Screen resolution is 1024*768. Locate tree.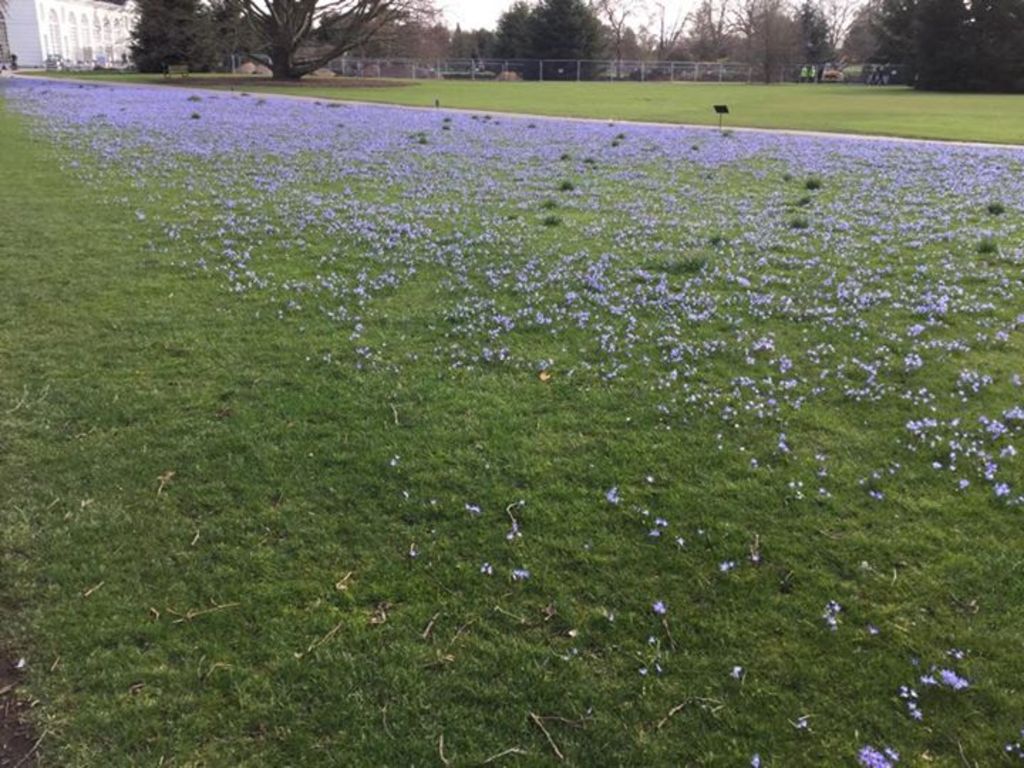
bbox=(117, 0, 233, 70).
